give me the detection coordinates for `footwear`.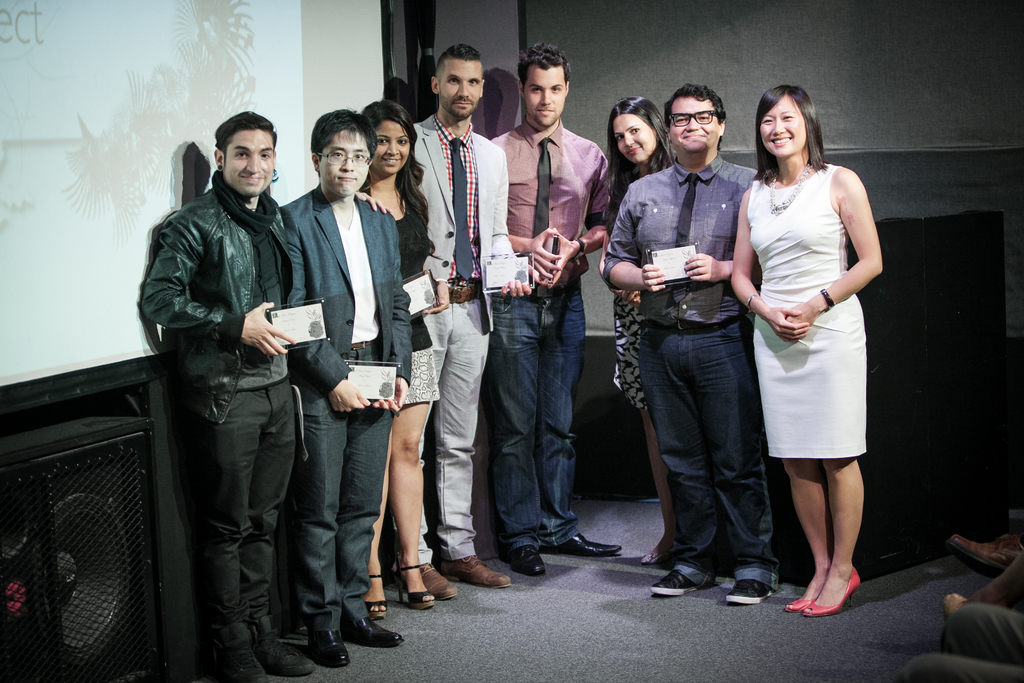
box(732, 591, 771, 607).
